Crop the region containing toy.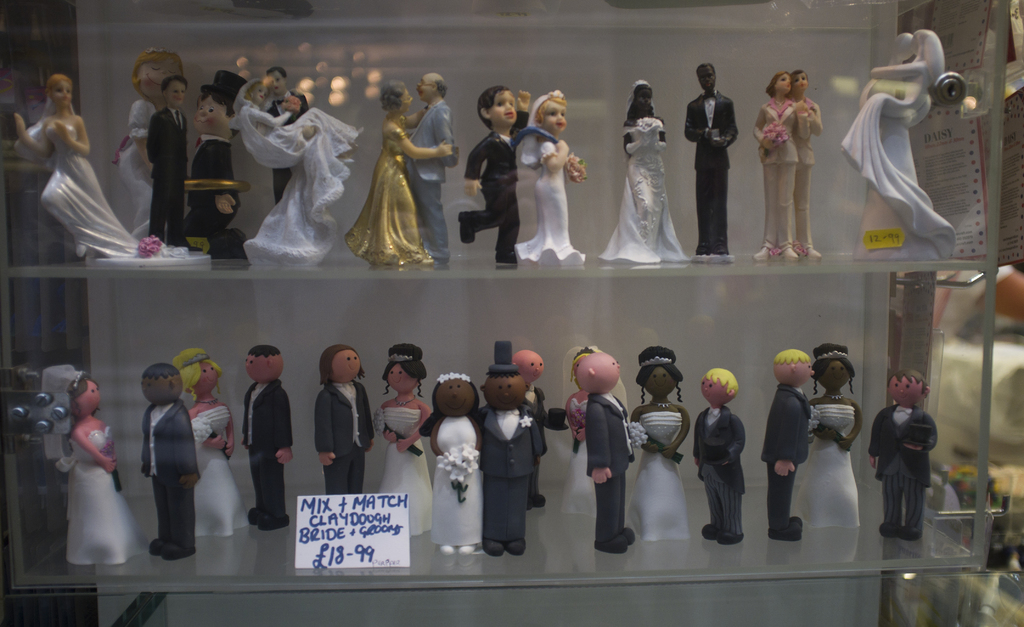
Crop region: 152:74:198:252.
